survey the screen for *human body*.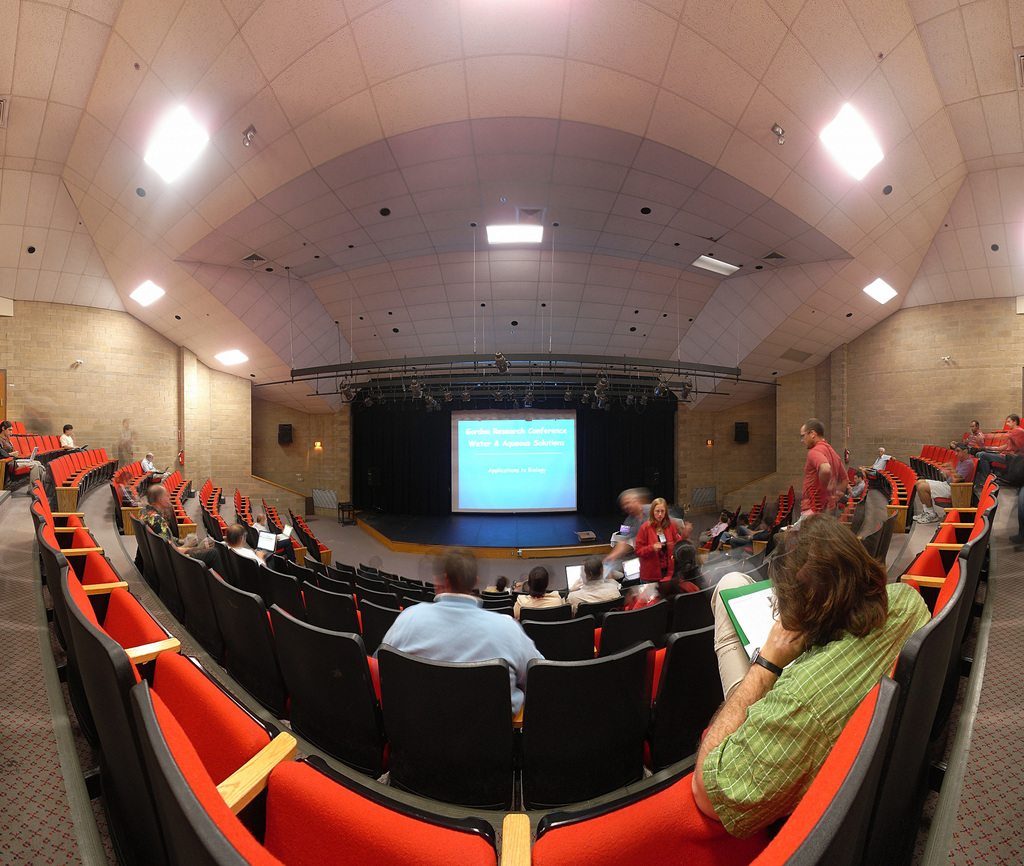
Survey found: 845 468 867 499.
